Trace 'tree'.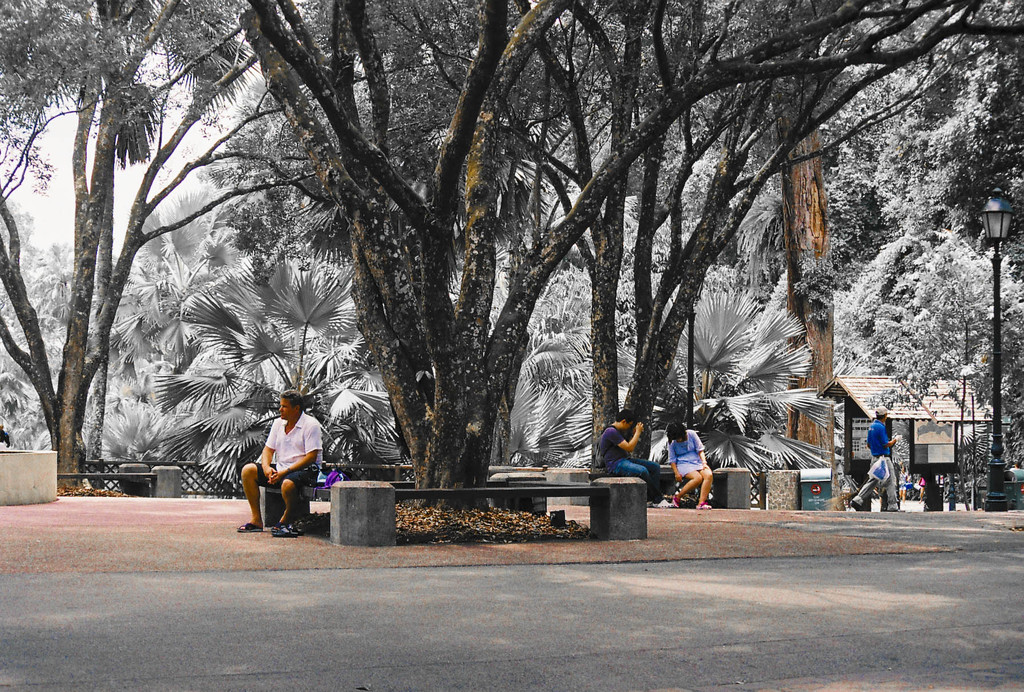
Traced to 812/0/1023/287.
